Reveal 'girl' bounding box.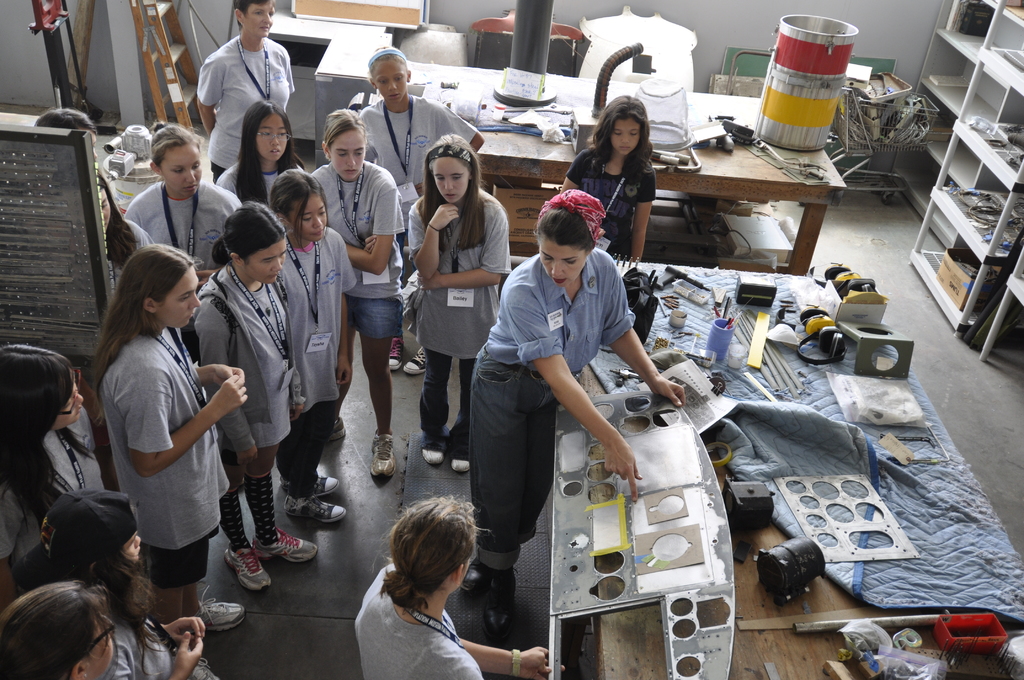
Revealed: <box>559,92,655,256</box>.
